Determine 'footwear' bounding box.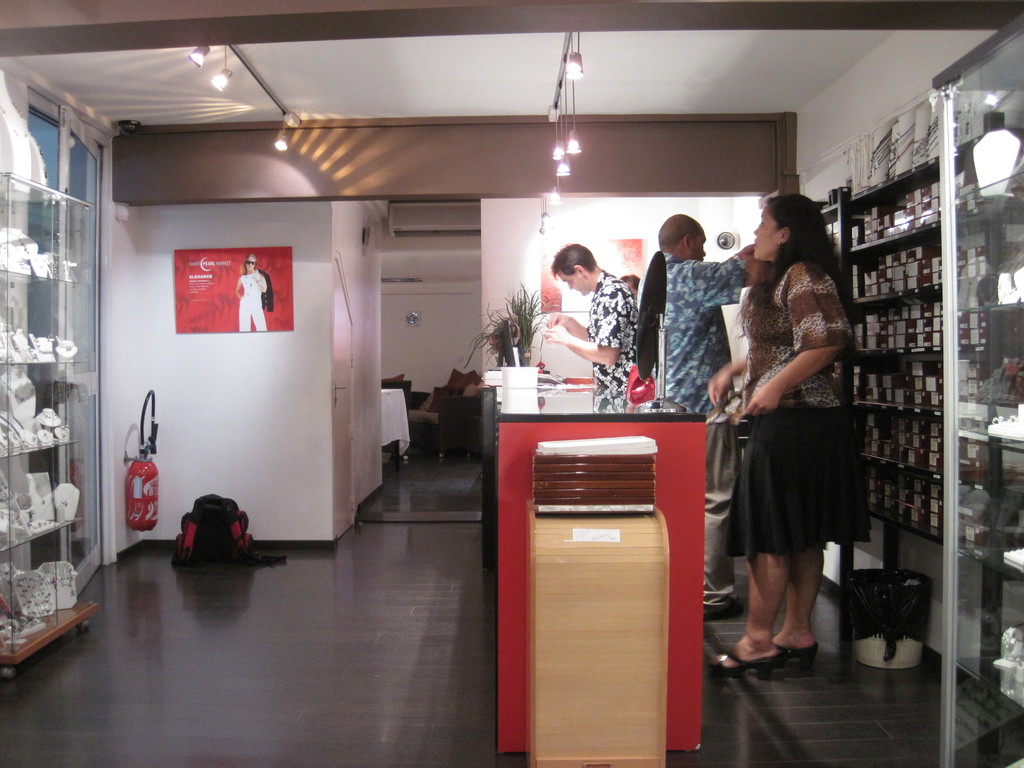
Determined: <region>703, 593, 748, 622</region>.
